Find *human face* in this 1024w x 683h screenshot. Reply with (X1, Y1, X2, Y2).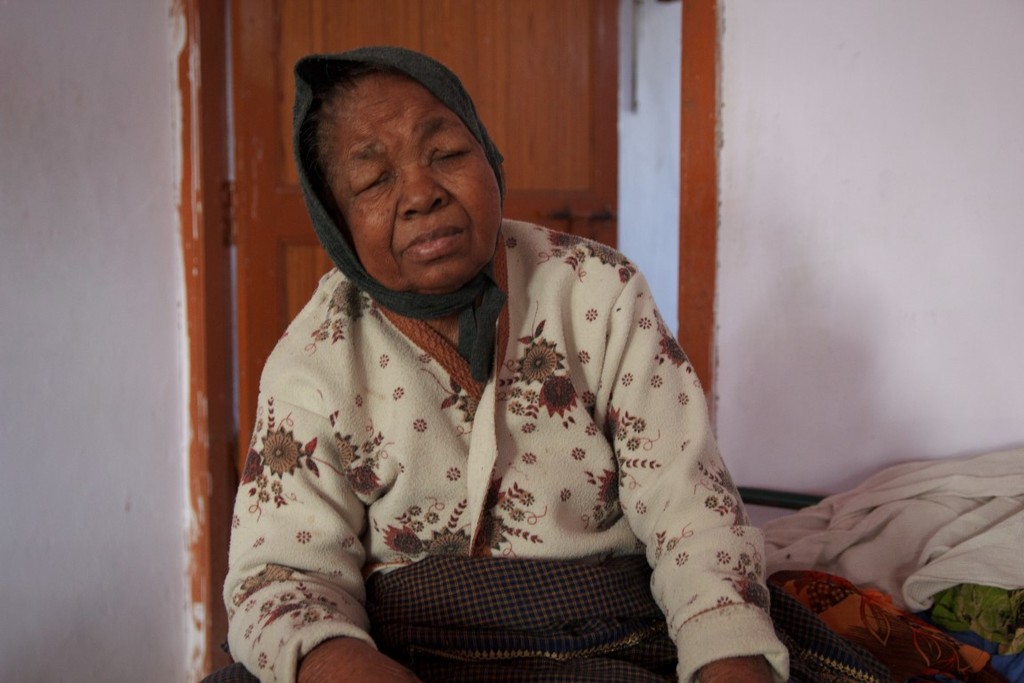
(303, 60, 501, 307).
